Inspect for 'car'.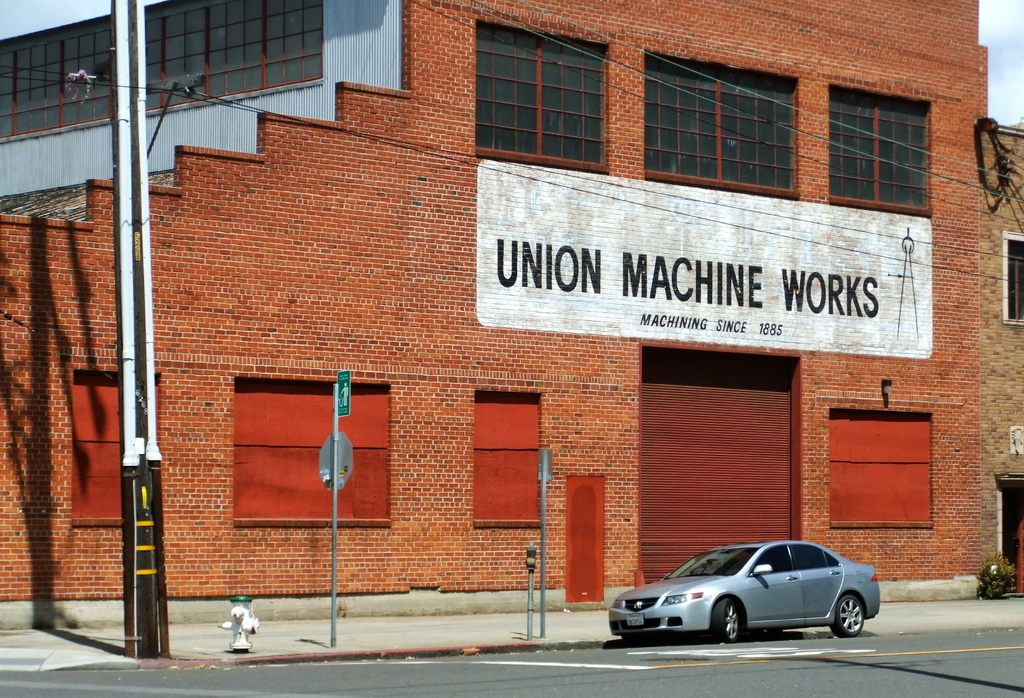
Inspection: (607,540,881,642).
